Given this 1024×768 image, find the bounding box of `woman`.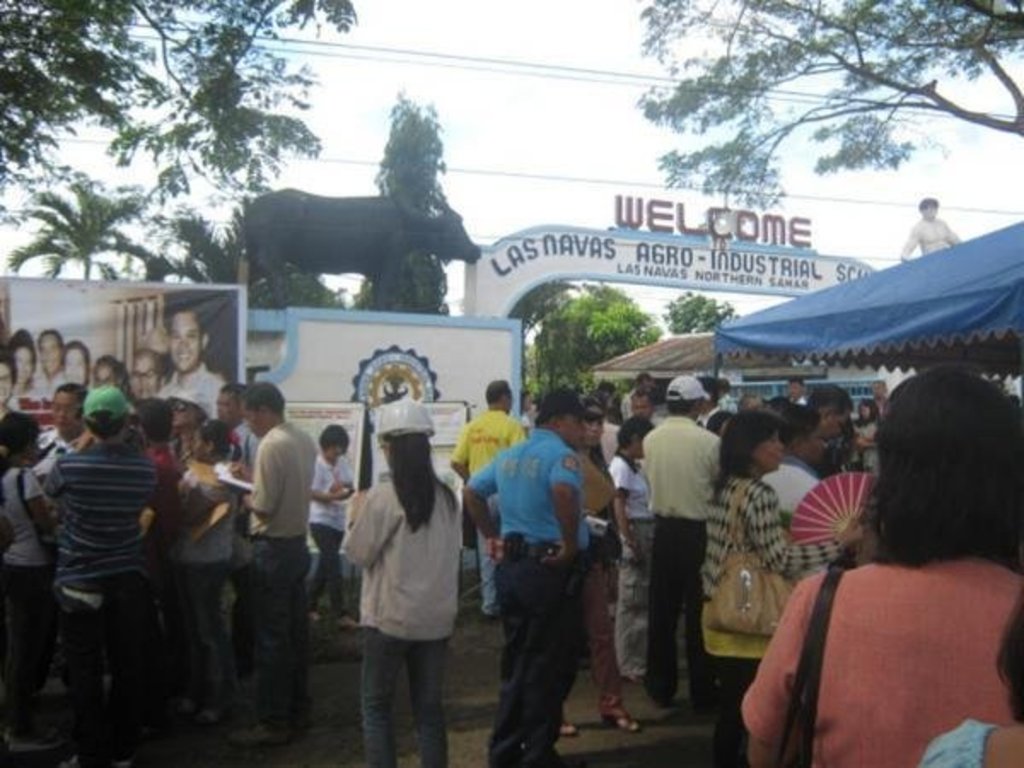
x1=176 y1=415 x2=249 y2=722.
